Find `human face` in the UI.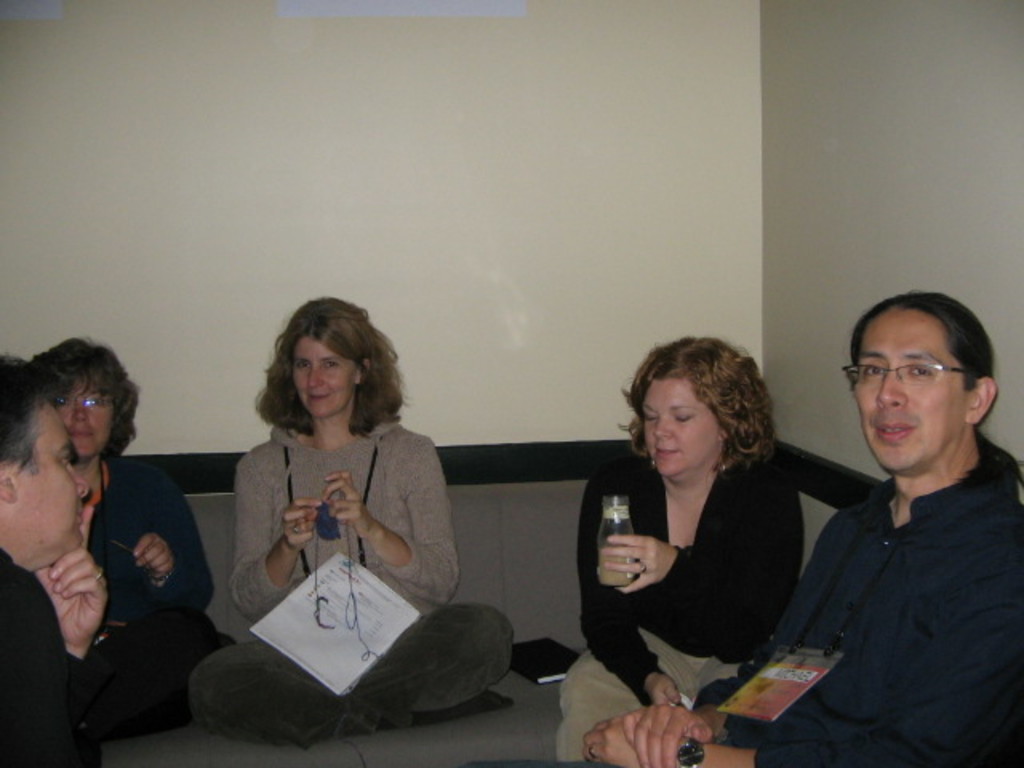
UI element at 846:307:968:472.
